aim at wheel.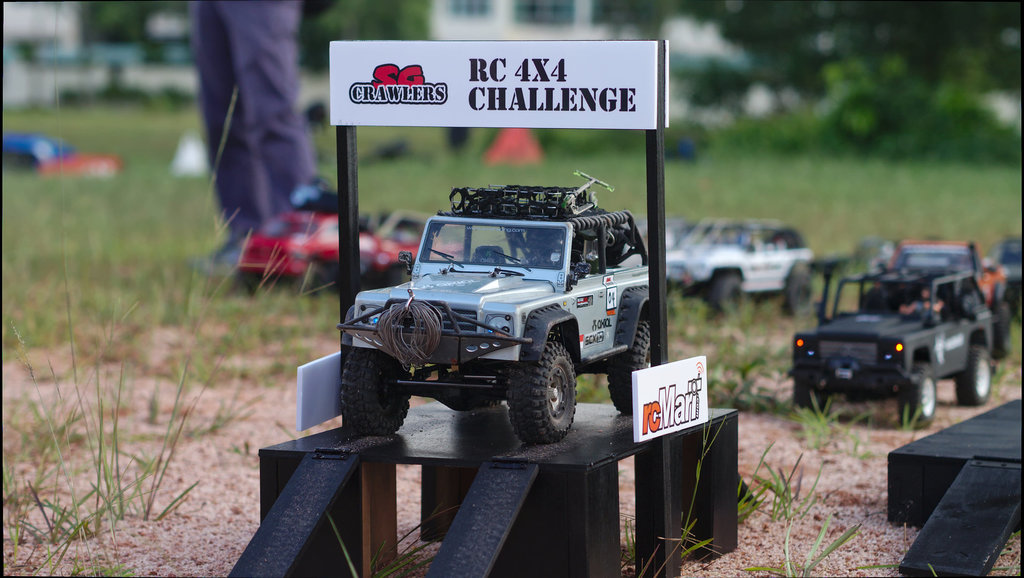
Aimed at l=954, t=343, r=1001, b=406.
